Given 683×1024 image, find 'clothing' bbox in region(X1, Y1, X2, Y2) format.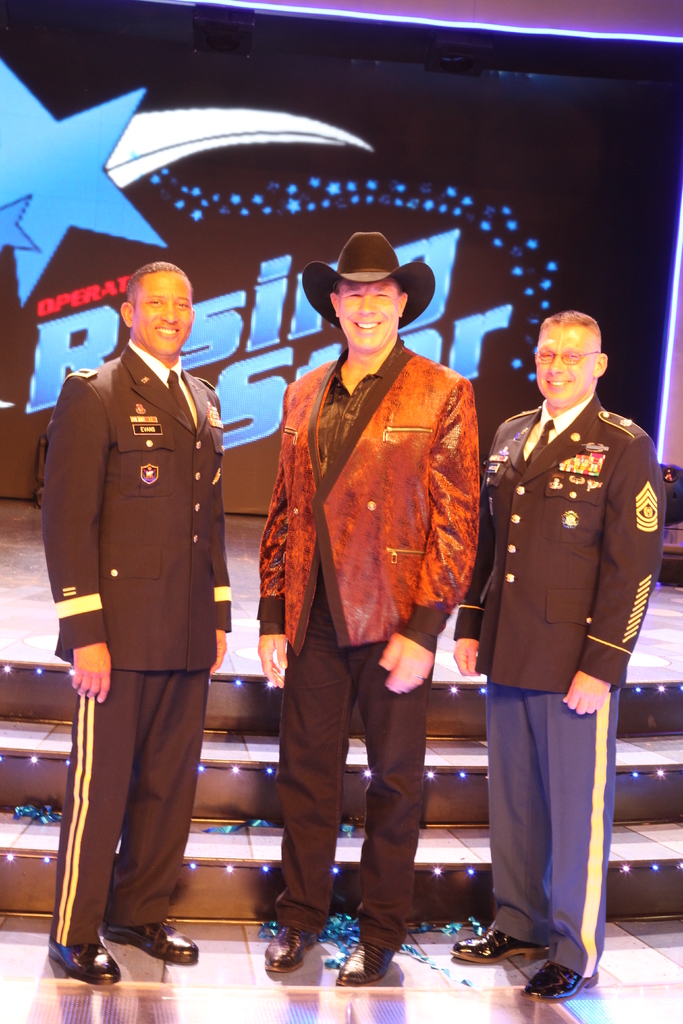
region(457, 348, 659, 943).
